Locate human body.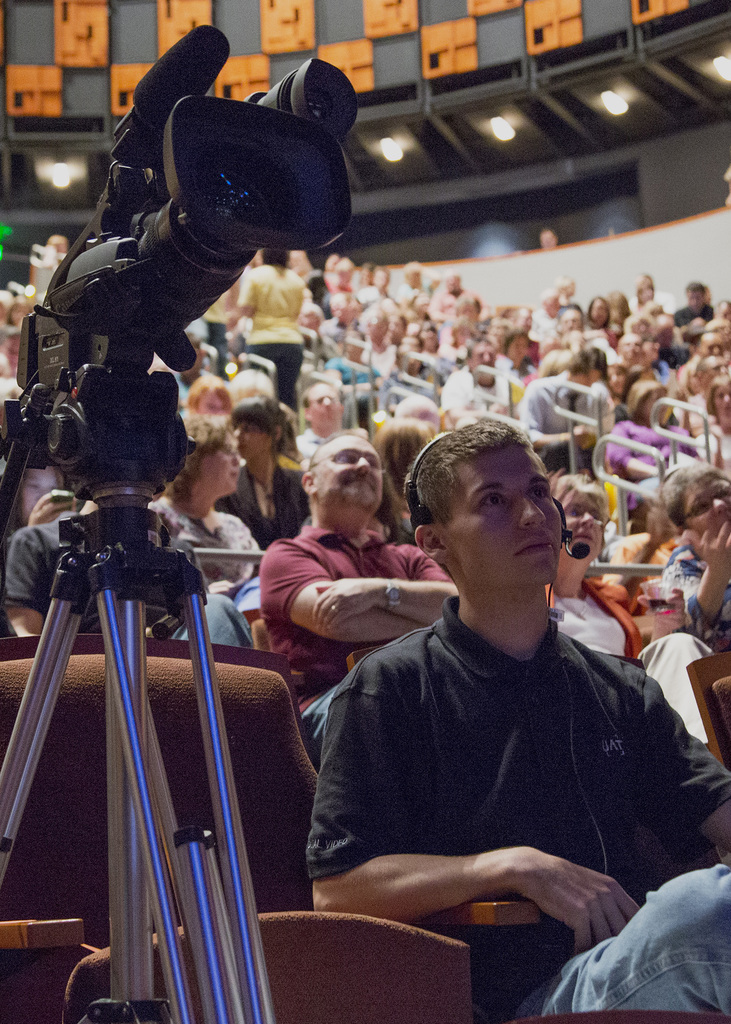
Bounding box: bbox=(487, 317, 508, 352).
